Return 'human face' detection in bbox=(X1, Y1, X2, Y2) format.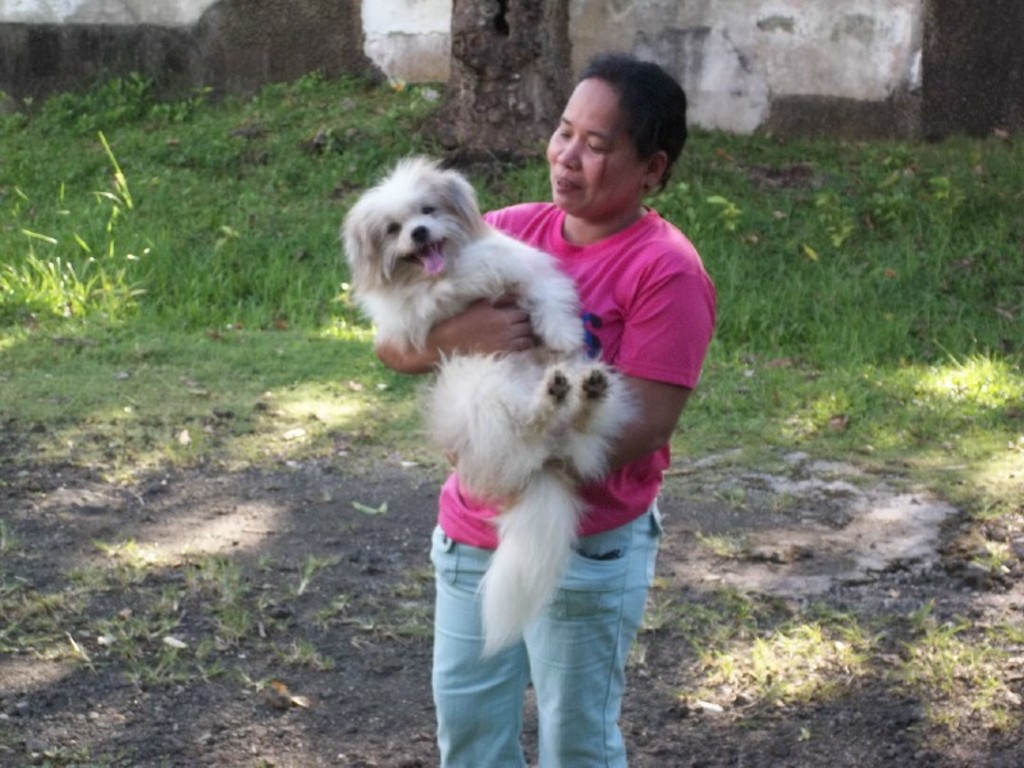
bbox=(543, 72, 640, 214).
